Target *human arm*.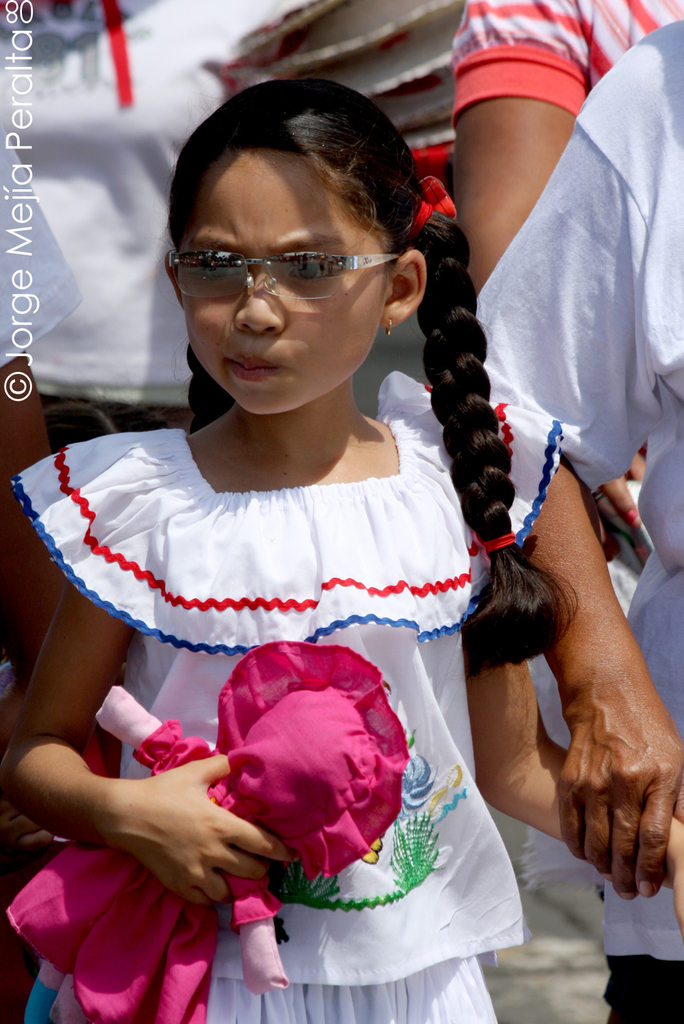
Target region: 0 429 295 923.
